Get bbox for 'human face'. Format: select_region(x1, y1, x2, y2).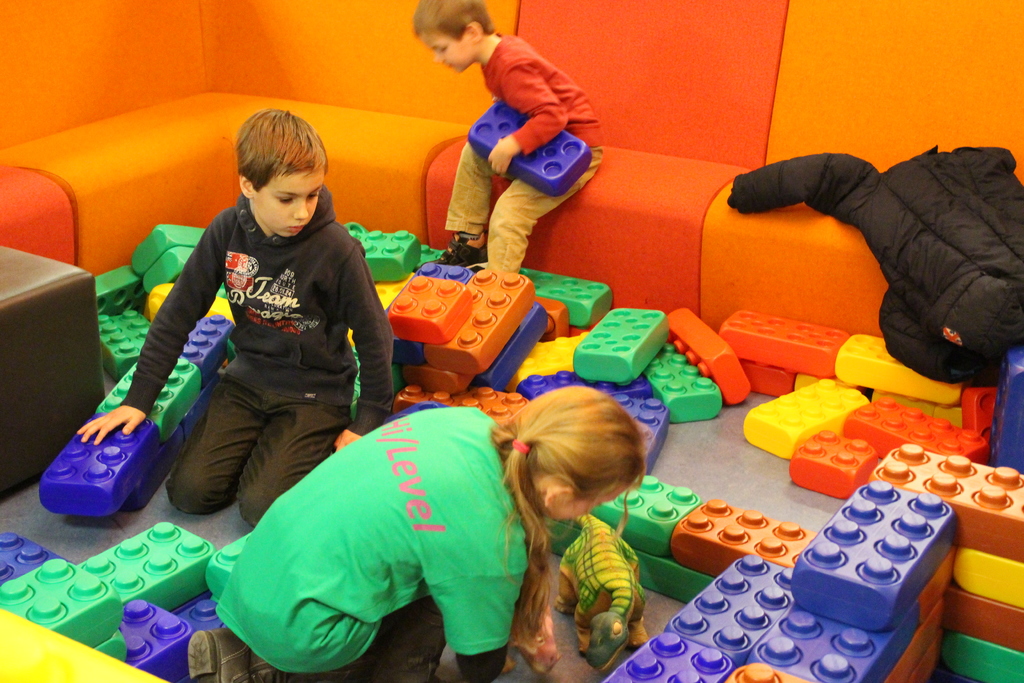
select_region(422, 21, 470, 74).
